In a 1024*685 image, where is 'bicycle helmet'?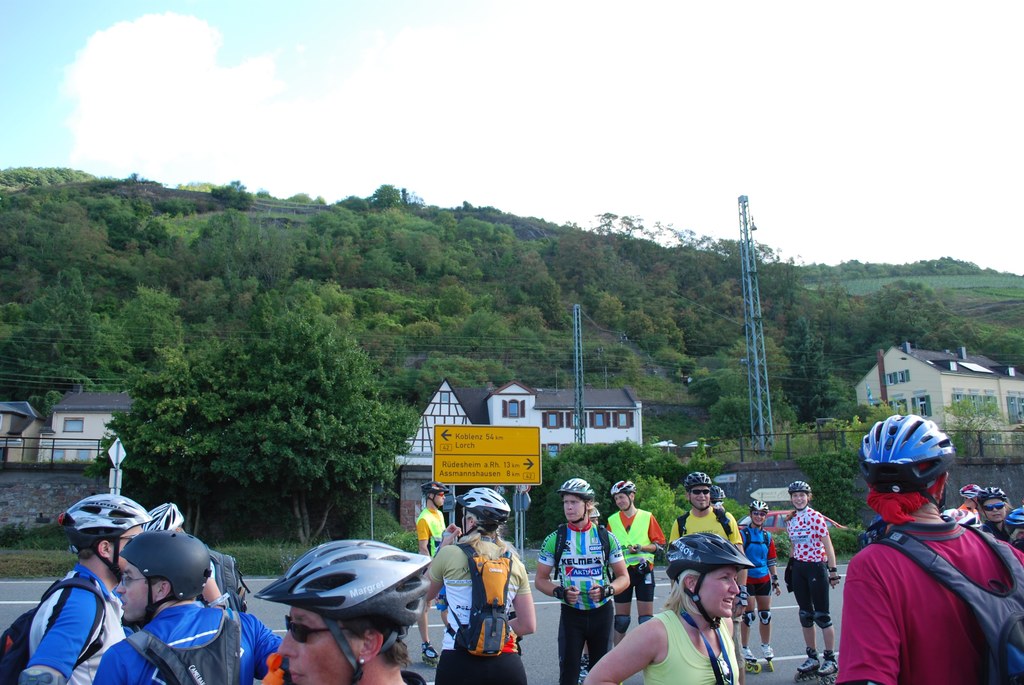
crop(63, 487, 141, 572).
